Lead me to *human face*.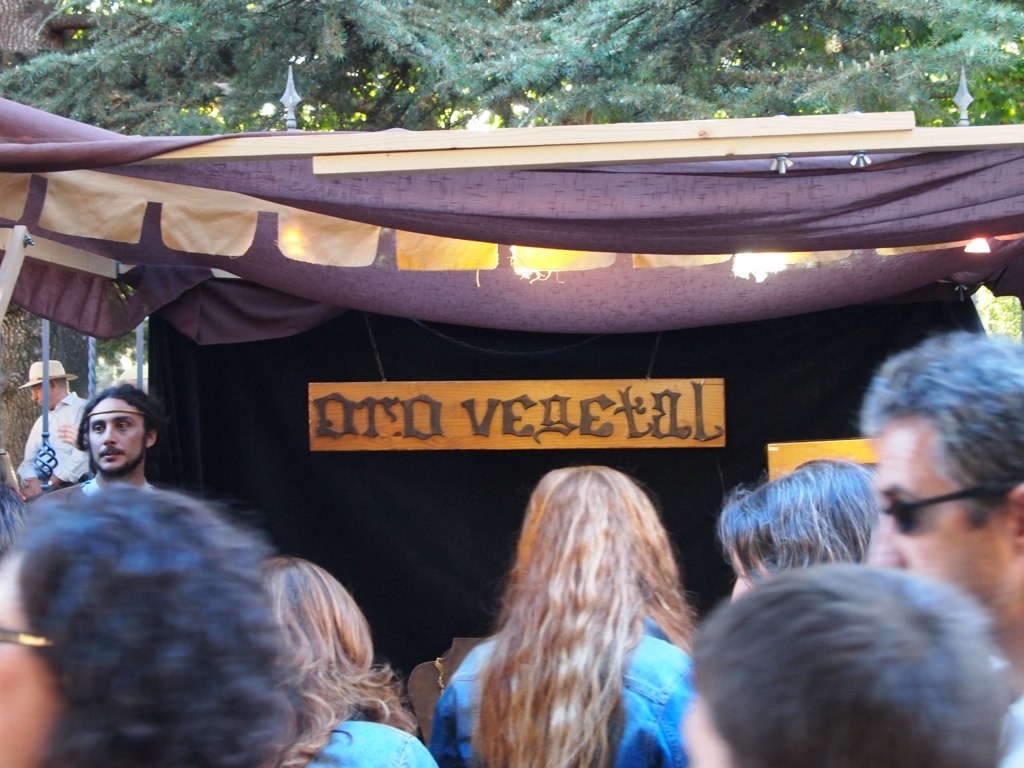
Lead to [727,539,767,601].
